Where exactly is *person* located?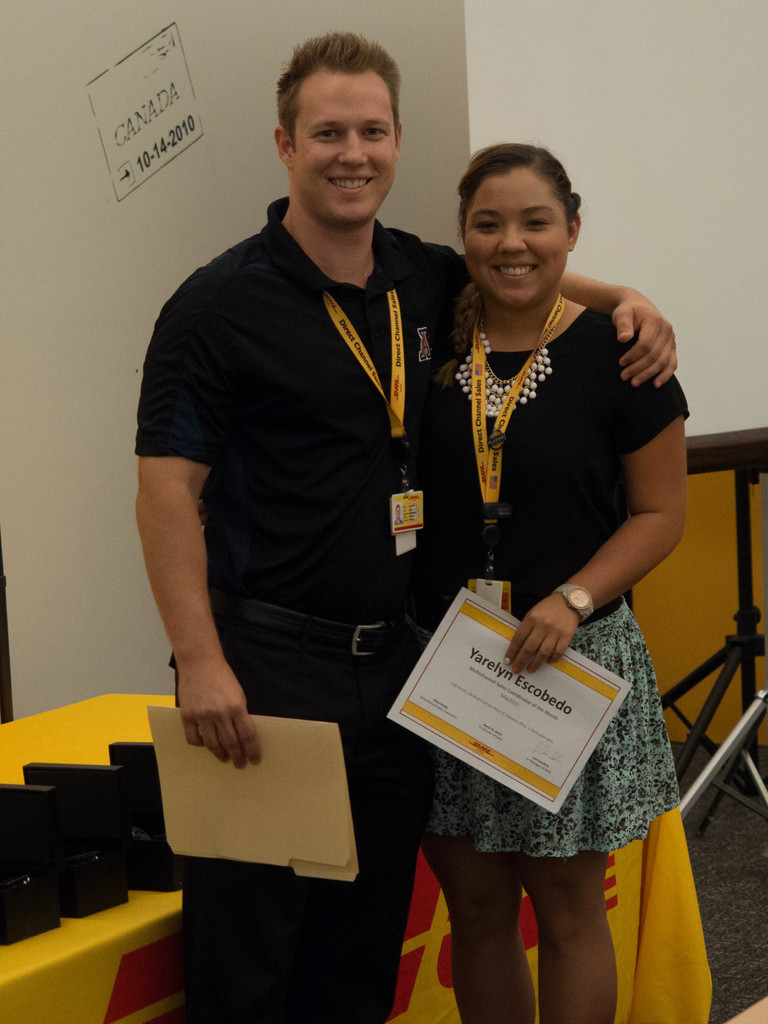
Its bounding box is <region>135, 22, 670, 1023</region>.
